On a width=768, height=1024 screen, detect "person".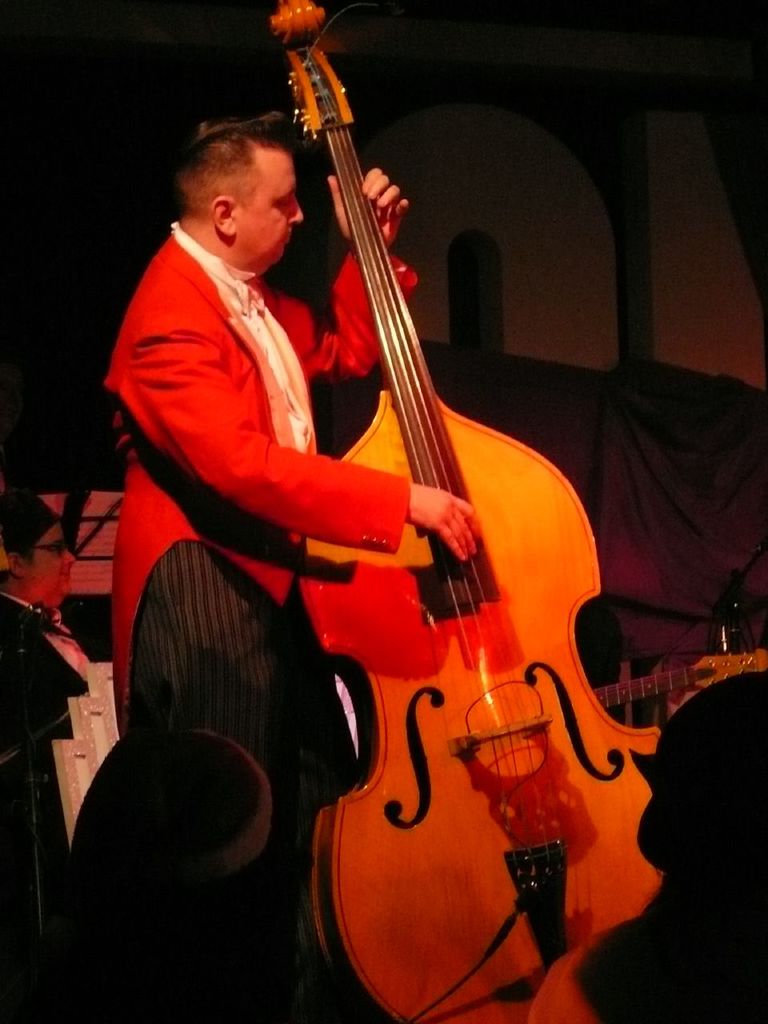
Rect(107, 56, 384, 834).
